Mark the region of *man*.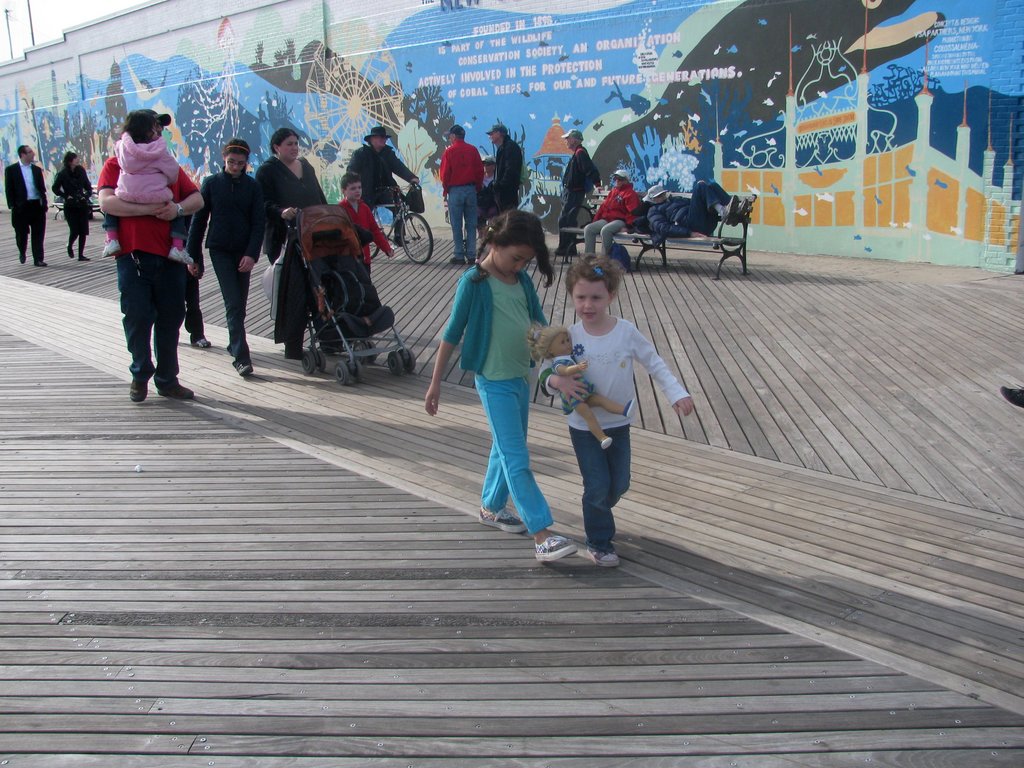
Region: left=3, top=143, right=47, bottom=268.
